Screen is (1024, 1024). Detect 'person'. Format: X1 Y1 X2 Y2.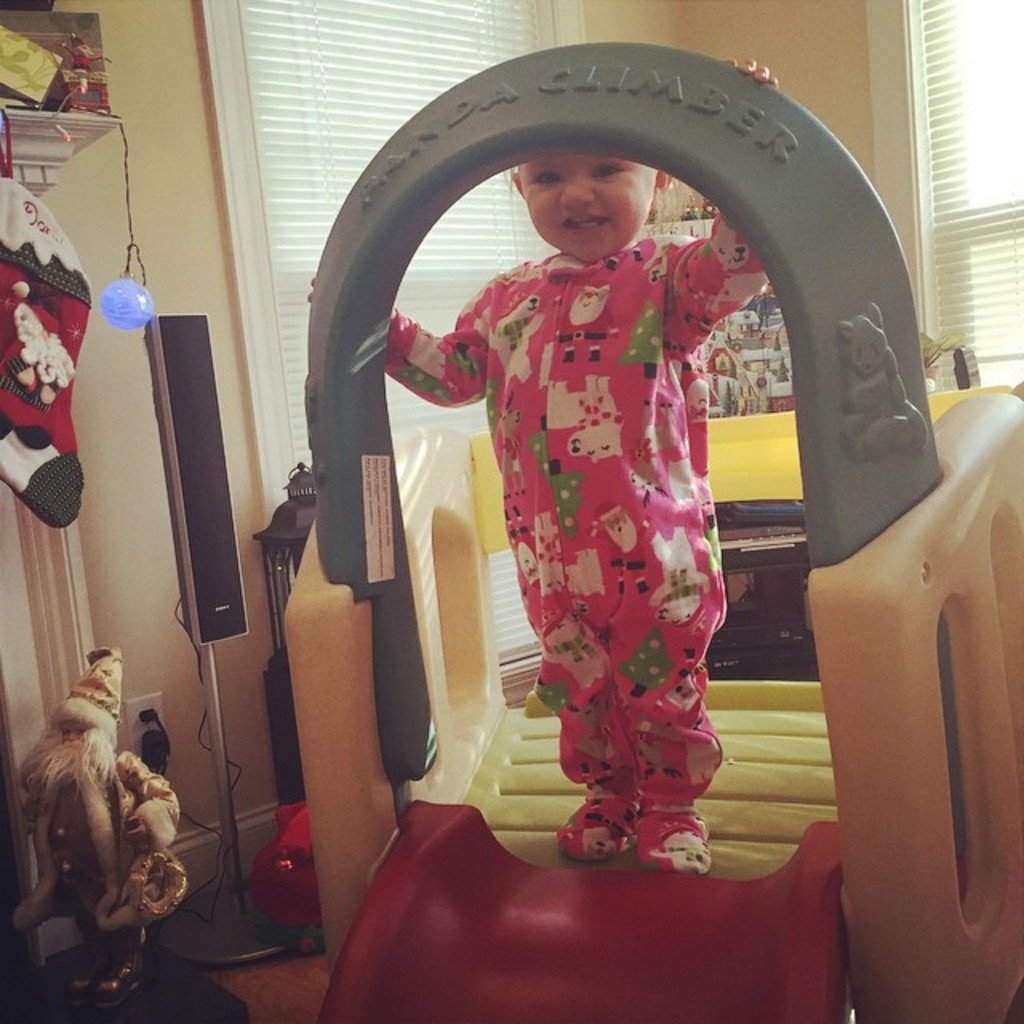
378 86 802 922.
